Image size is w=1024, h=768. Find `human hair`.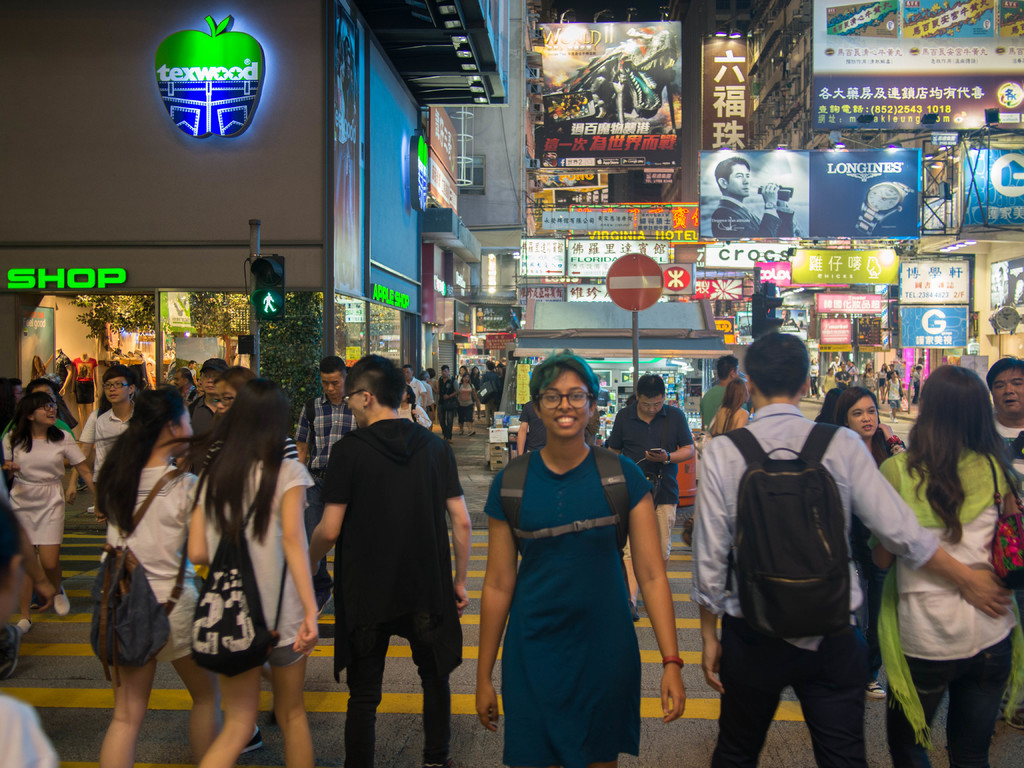
[left=186, top=361, right=197, bottom=366].
